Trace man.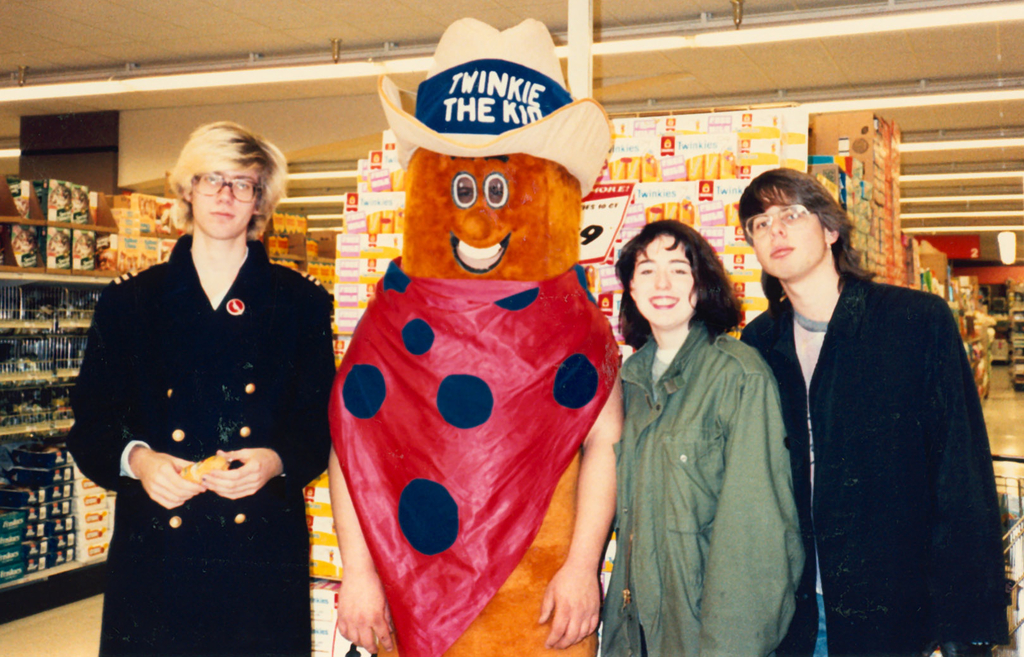
Traced to crop(733, 158, 1010, 656).
